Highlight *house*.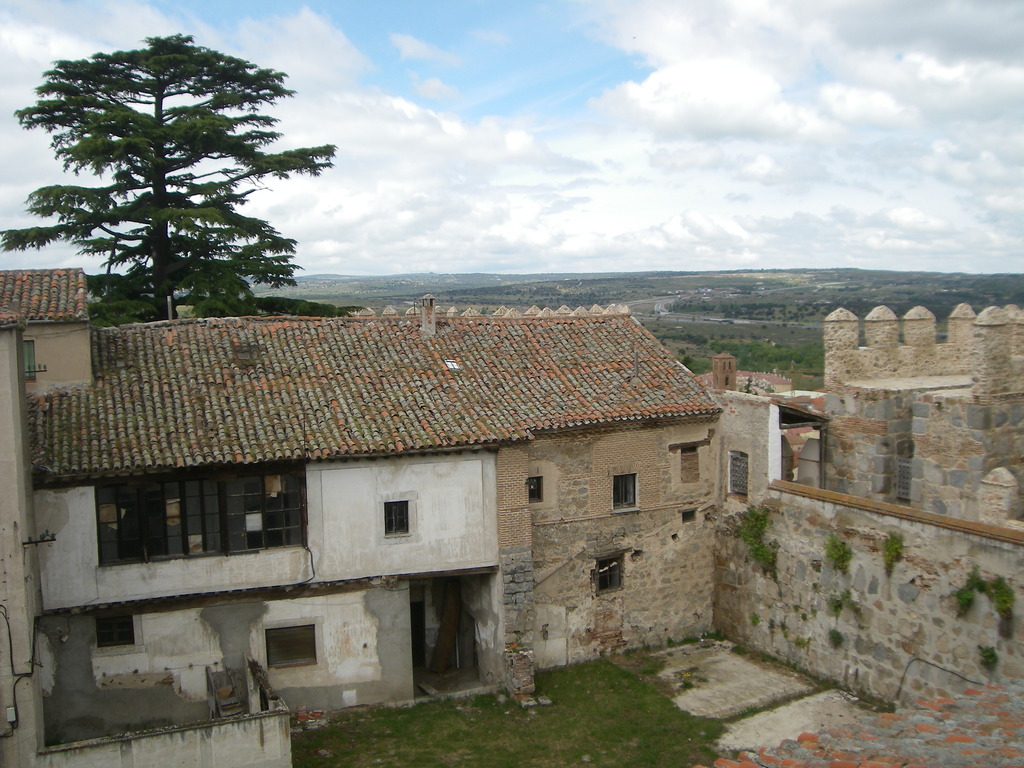
Highlighted region: [left=0, top=298, right=722, bottom=728].
